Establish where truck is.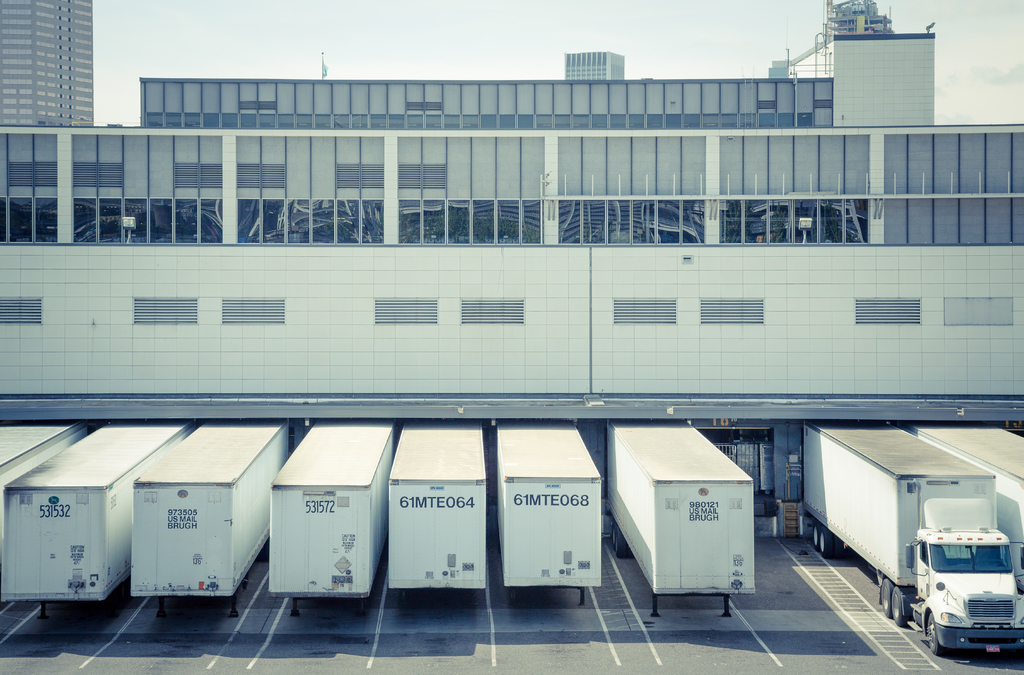
Established at 832 444 1017 665.
